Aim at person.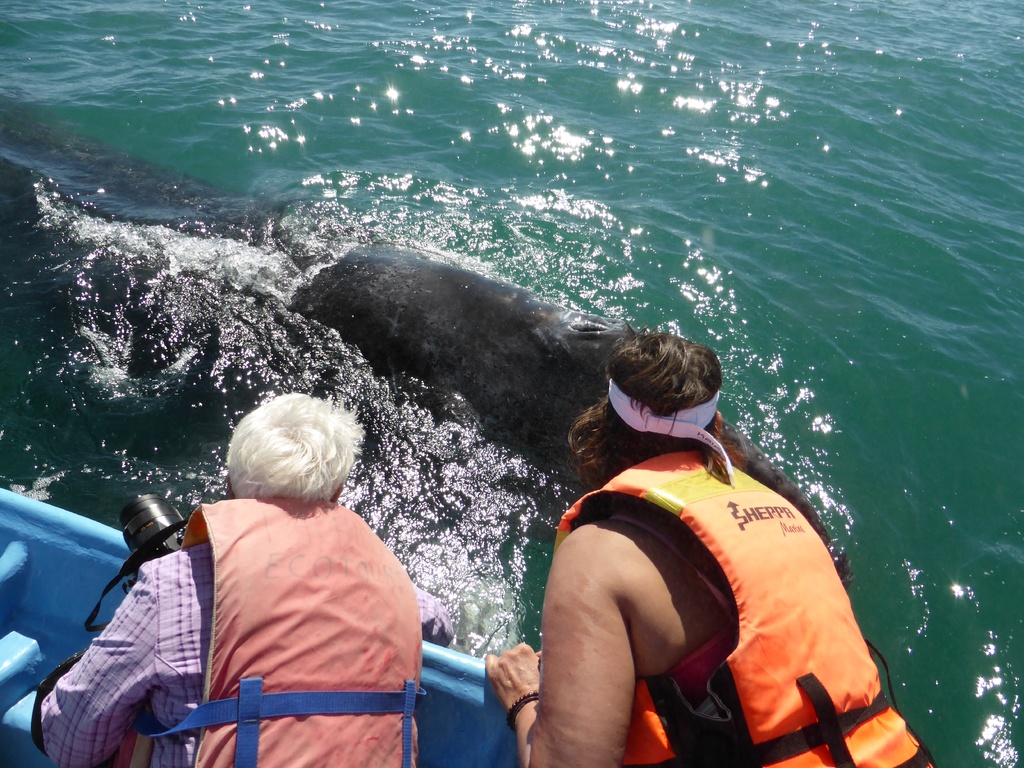
Aimed at x1=31, y1=390, x2=424, y2=767.
